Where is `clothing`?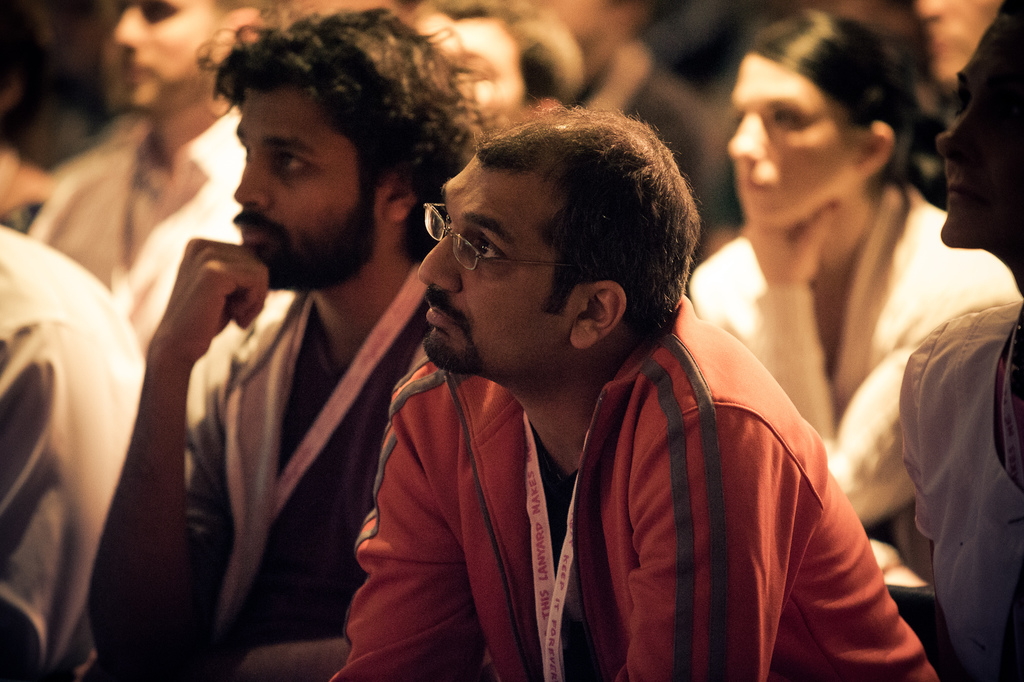
crop(892, 296, 1023, 681).
